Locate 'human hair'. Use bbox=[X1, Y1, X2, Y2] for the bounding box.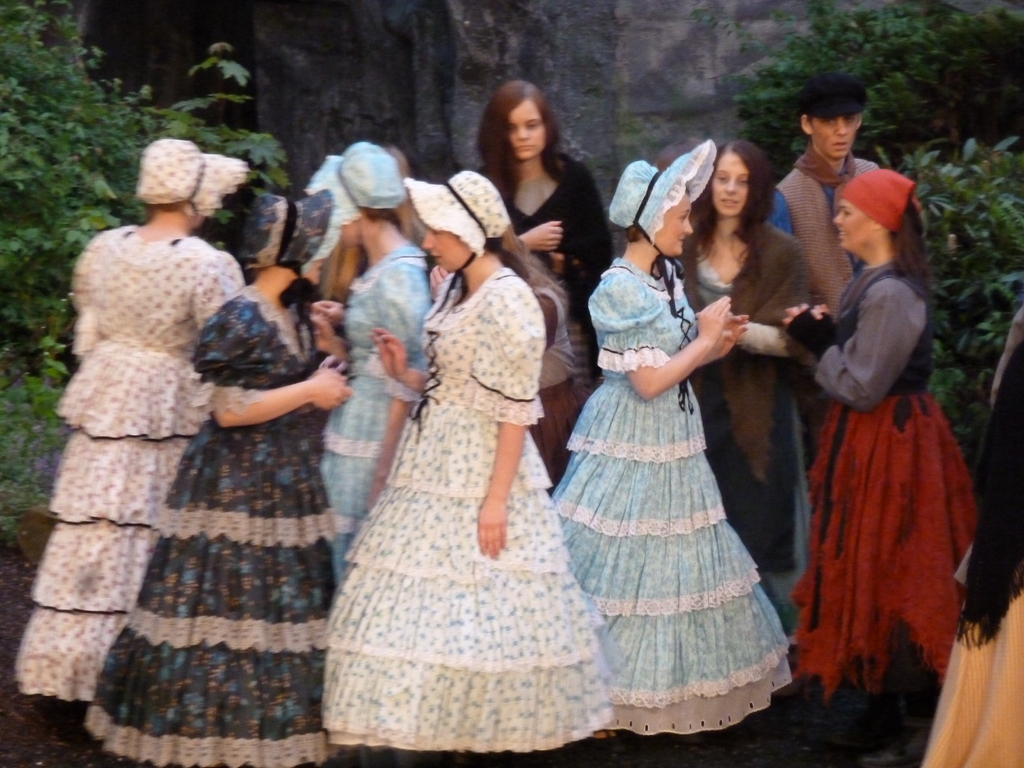
bbox=[894, 193, 931, 298].
